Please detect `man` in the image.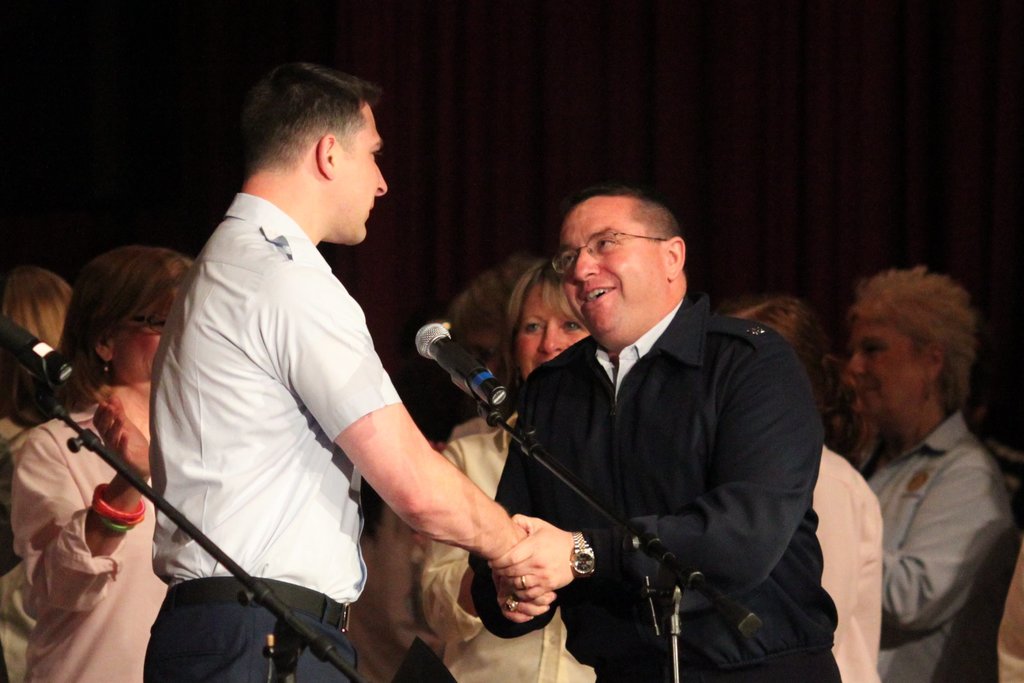
<region>143, 55, 555, 682</region>.
